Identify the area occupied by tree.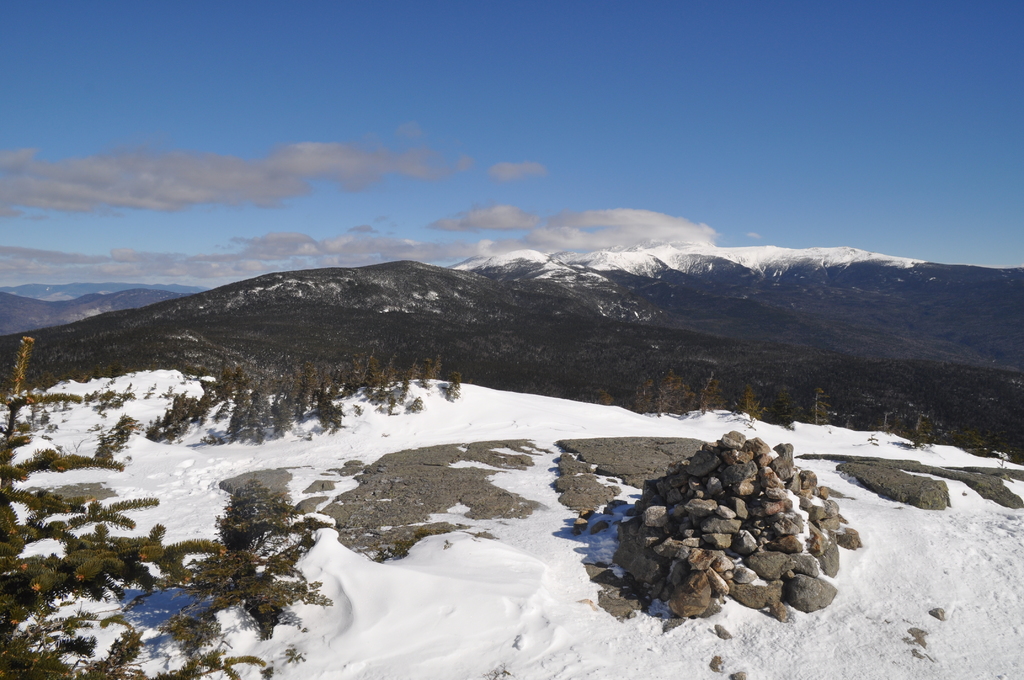
Area: bbox(0, 334, 216, 679).
